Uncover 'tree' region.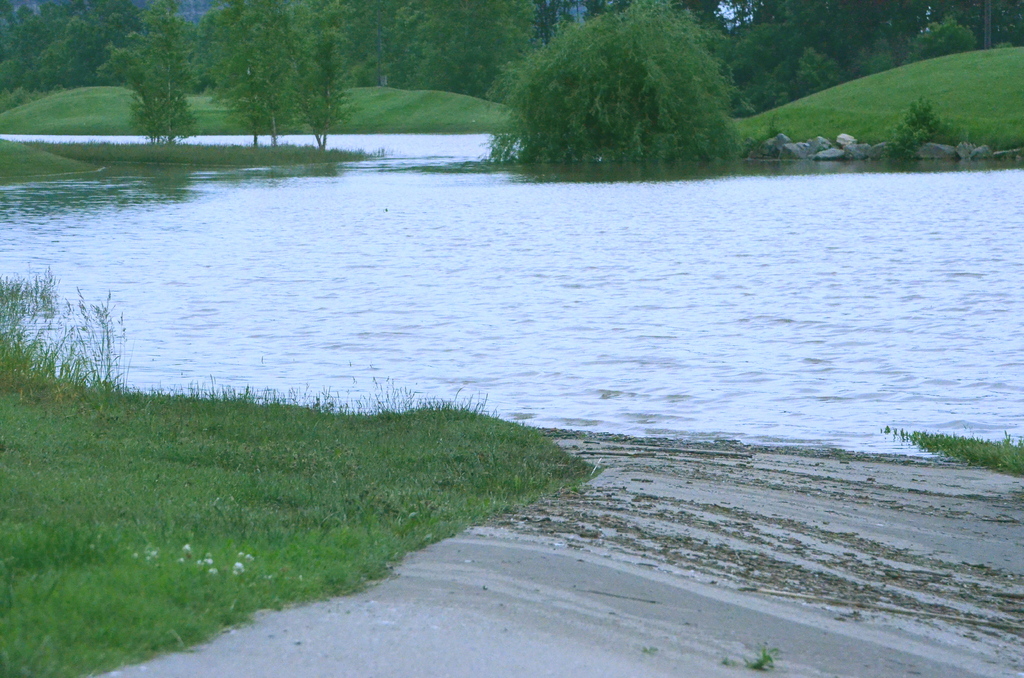
Uncovered: bbox=[809, 2, 898, 87].
